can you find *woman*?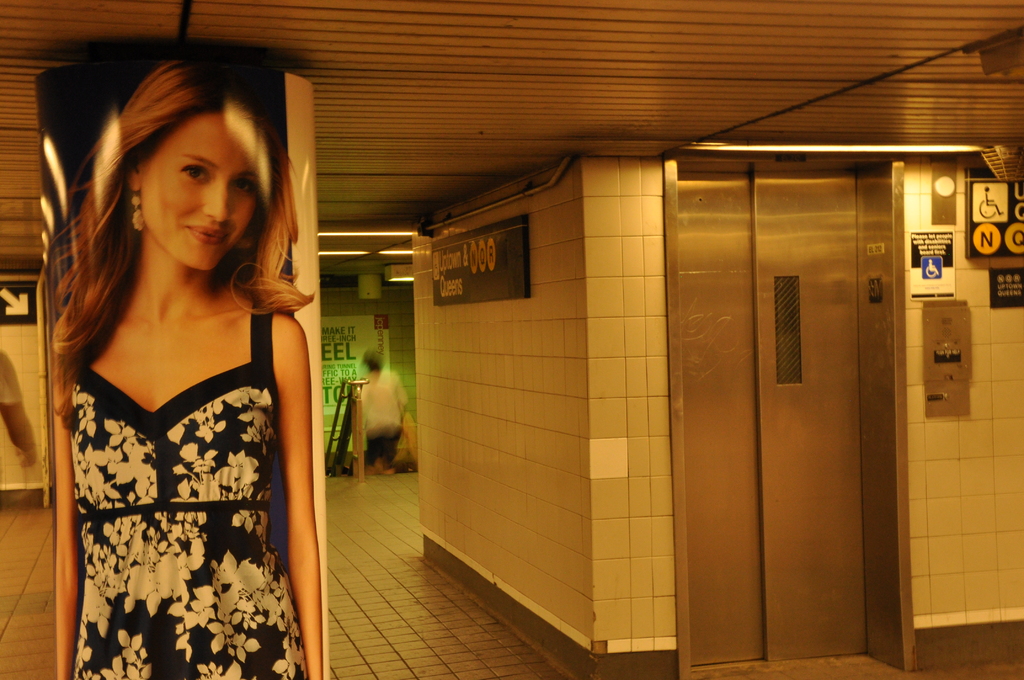
Yes, bounding box: 17 48 341 679.
